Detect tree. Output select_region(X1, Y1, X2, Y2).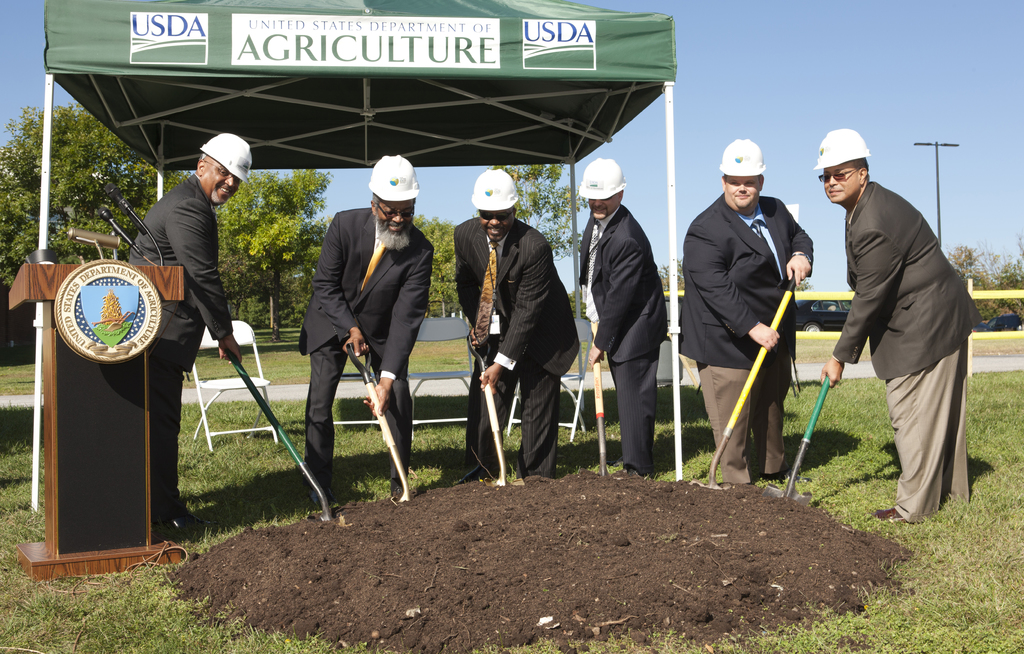
select_region(946, 238, 1023, 327).
